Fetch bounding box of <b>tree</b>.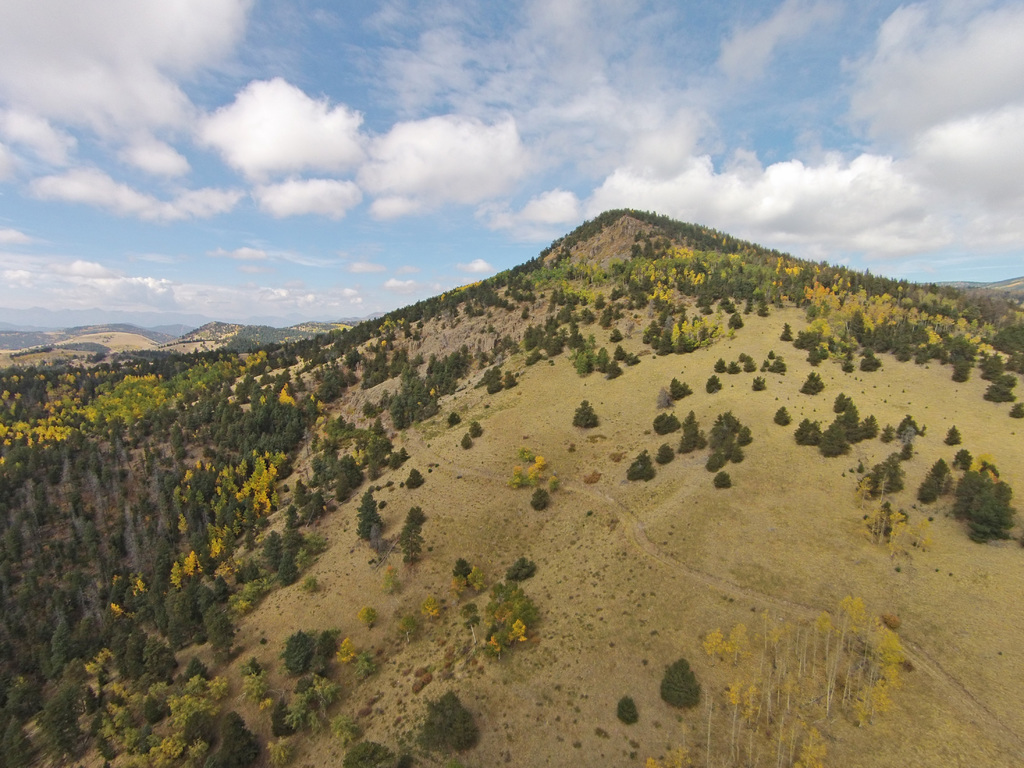
Bbox: pyautogui.locateOnScreen(941, 420, 963, 448).
